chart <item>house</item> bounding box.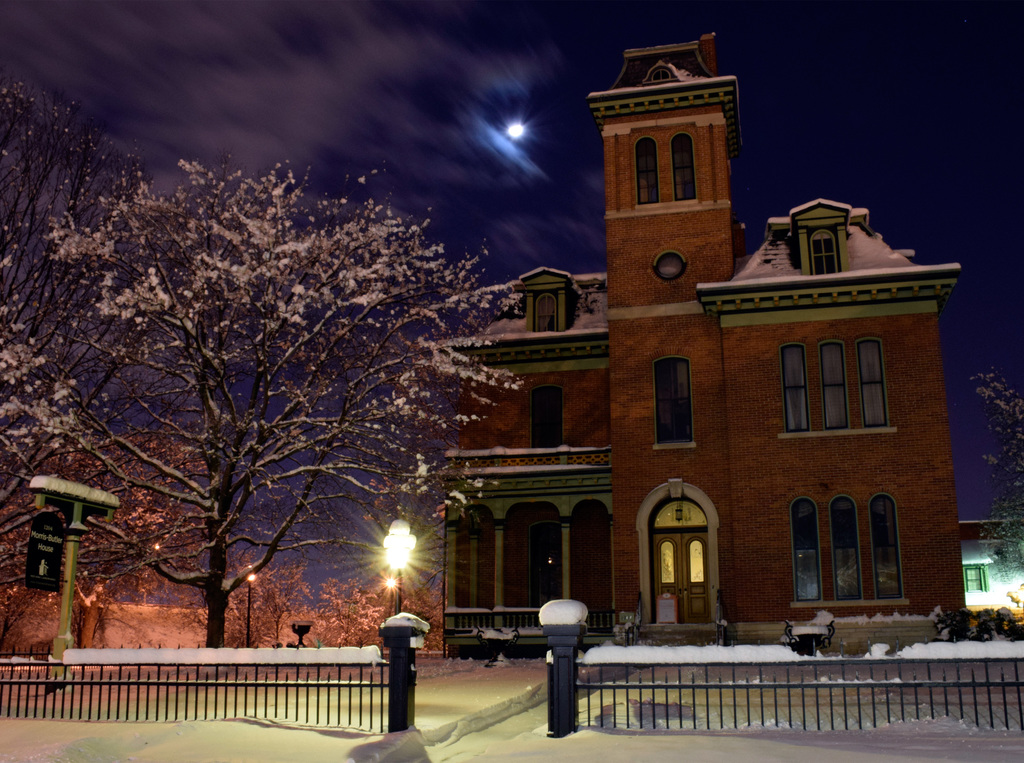
Charted: locate(443, 36, 967, 654).
